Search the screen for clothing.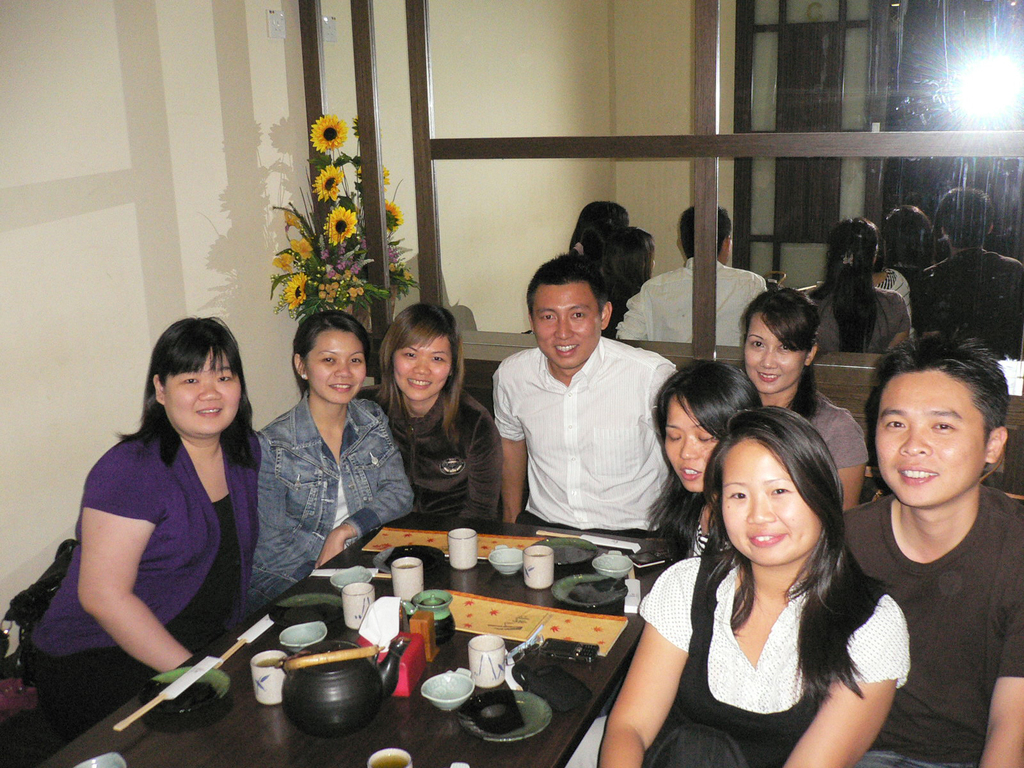
Found at (x1=837, y1=479, x2=1023, y2=767).
